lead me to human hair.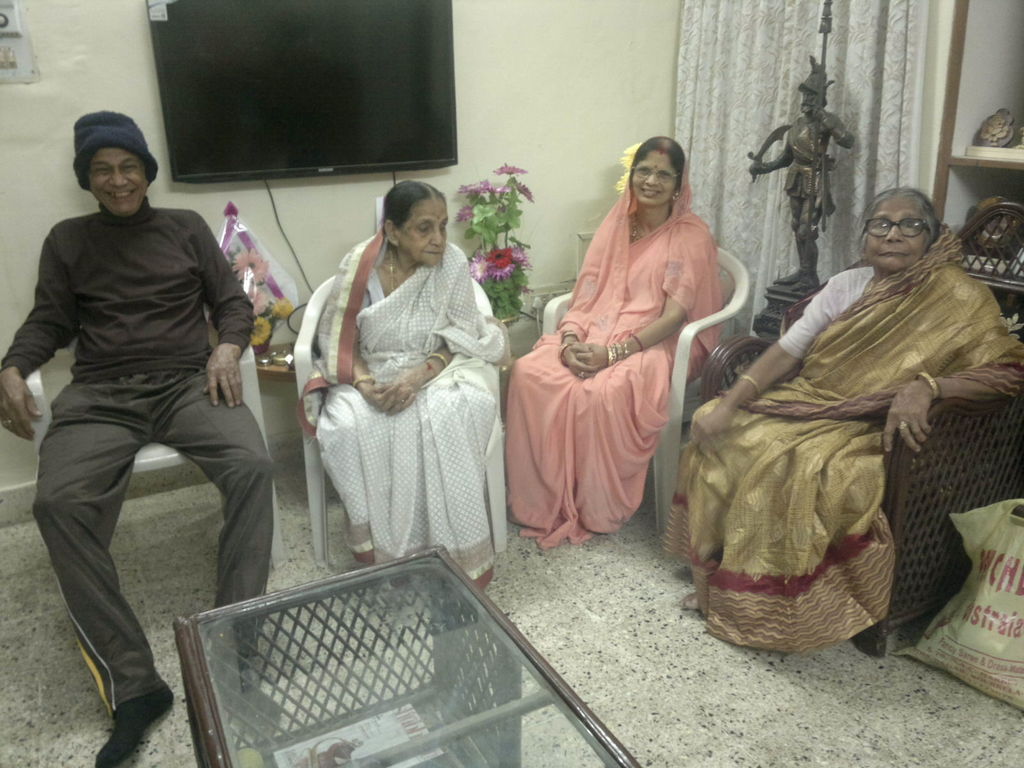
Lead to (852, 185, 941, 257).
